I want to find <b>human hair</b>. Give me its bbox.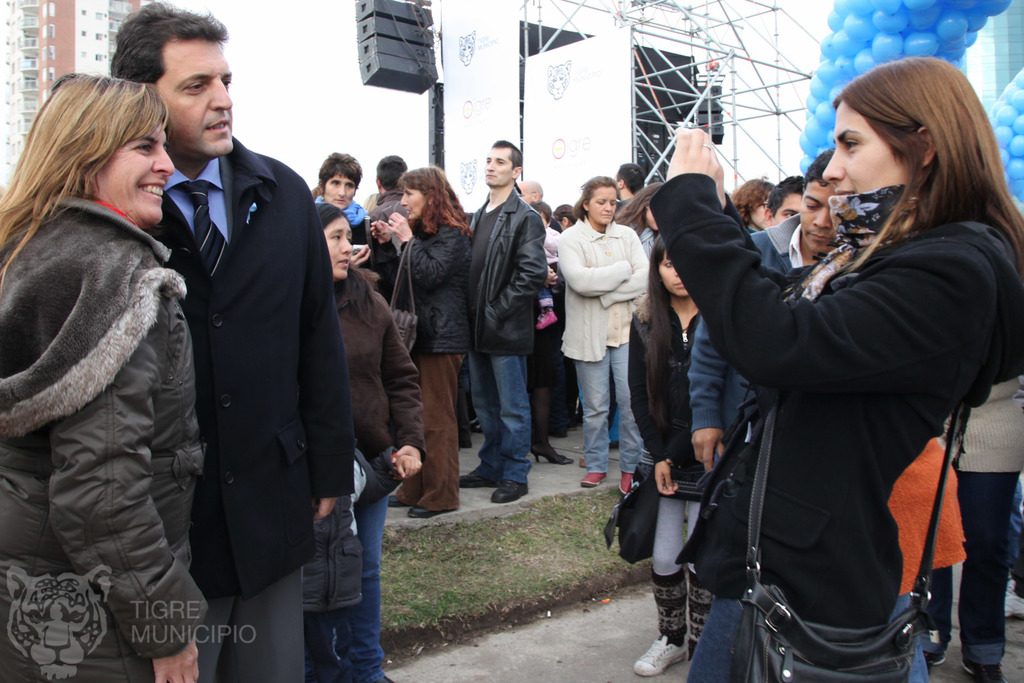
x1=644, y1=233, x2=675, y2=429.
